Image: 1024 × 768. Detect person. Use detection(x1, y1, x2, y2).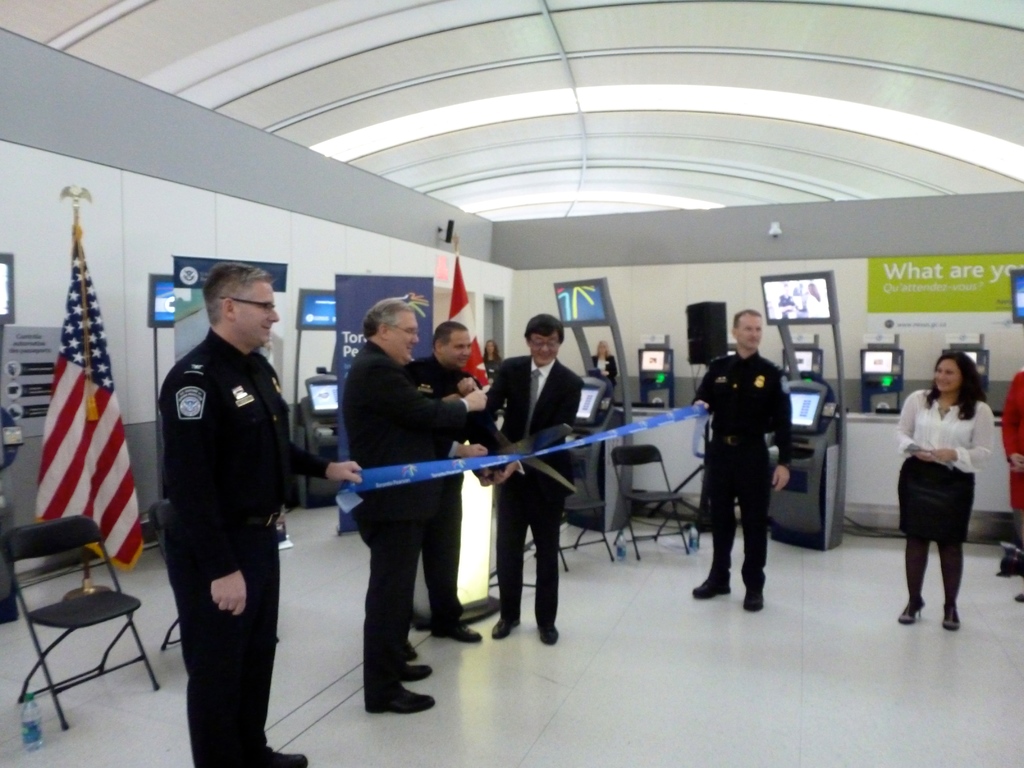
detection(490, 312, 585, 647).
